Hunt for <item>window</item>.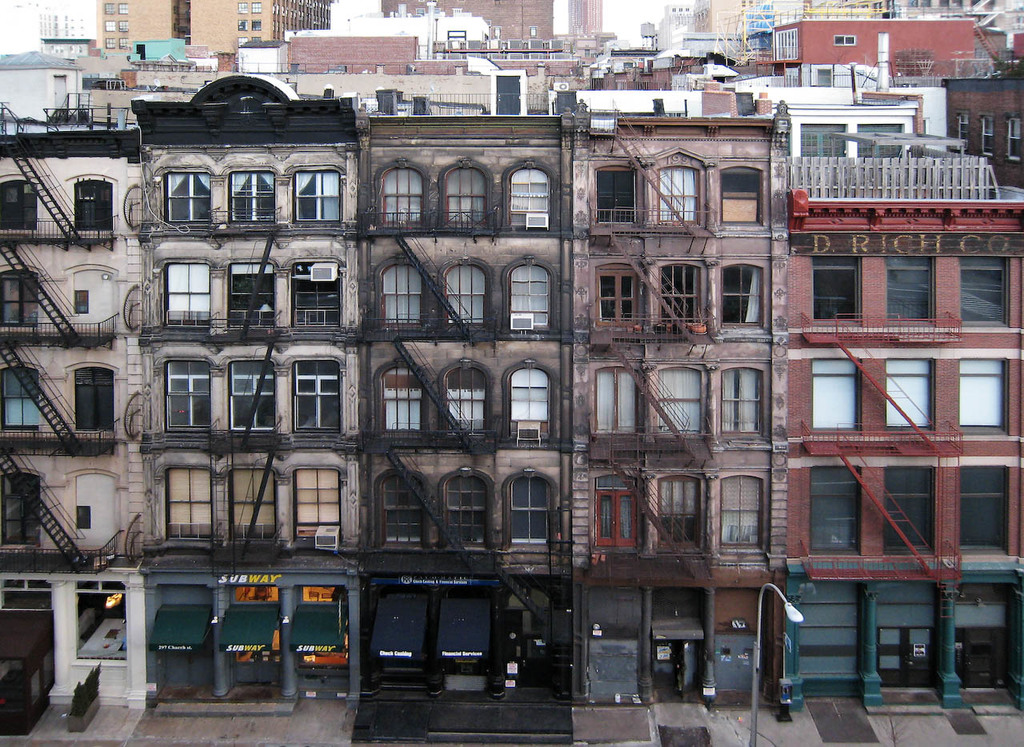
Hunted down at (714,158,769,227).
